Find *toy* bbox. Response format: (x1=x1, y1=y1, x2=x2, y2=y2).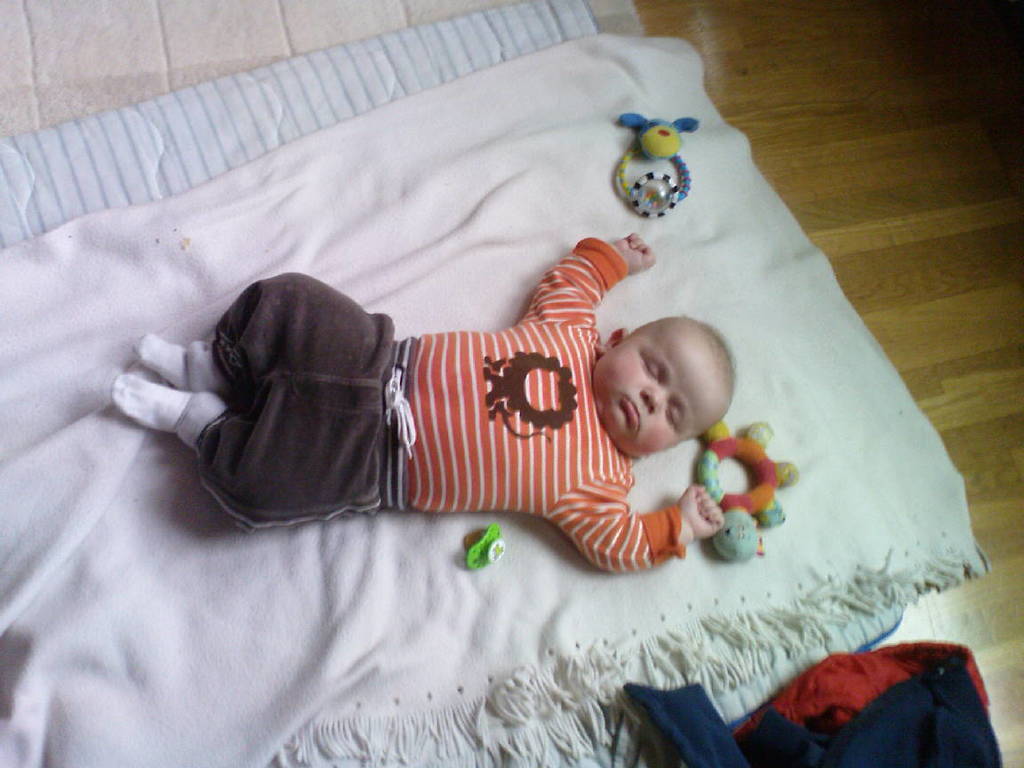
(x1=614, y1=117, x2=698, y2=220).
